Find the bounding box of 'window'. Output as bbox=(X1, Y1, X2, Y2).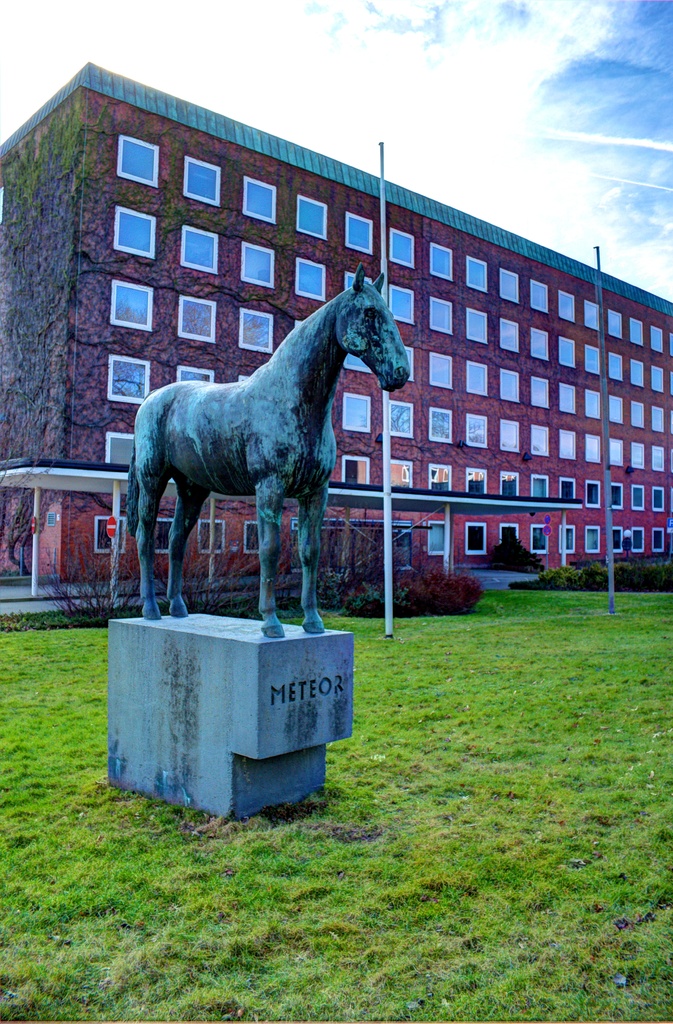
bbox=(430, 296, 452, 339).
